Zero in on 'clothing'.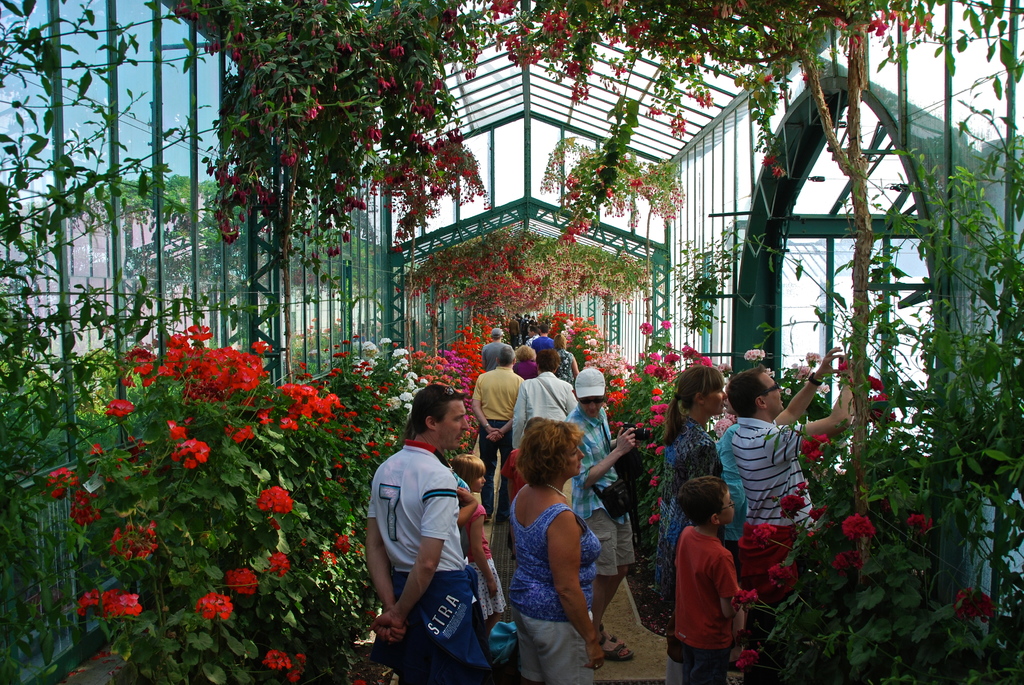
Zeroed in: 564, 403, 634, 577.
